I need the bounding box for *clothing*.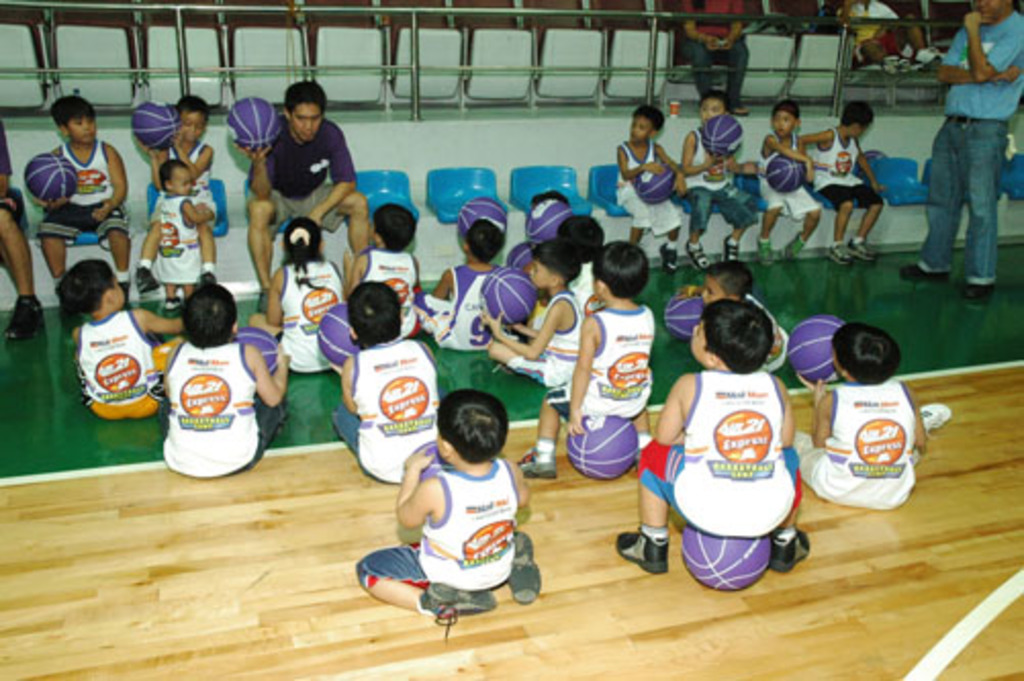
Here it is: 329:329:454:495.
